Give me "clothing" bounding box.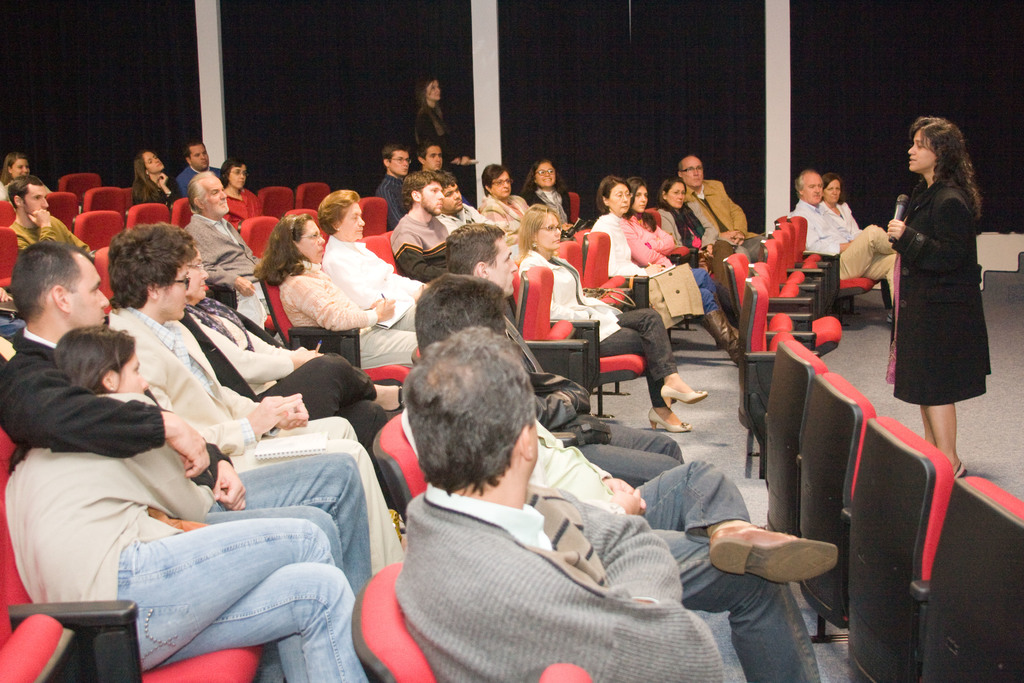
bbox=[9, 219, 93, 257].
